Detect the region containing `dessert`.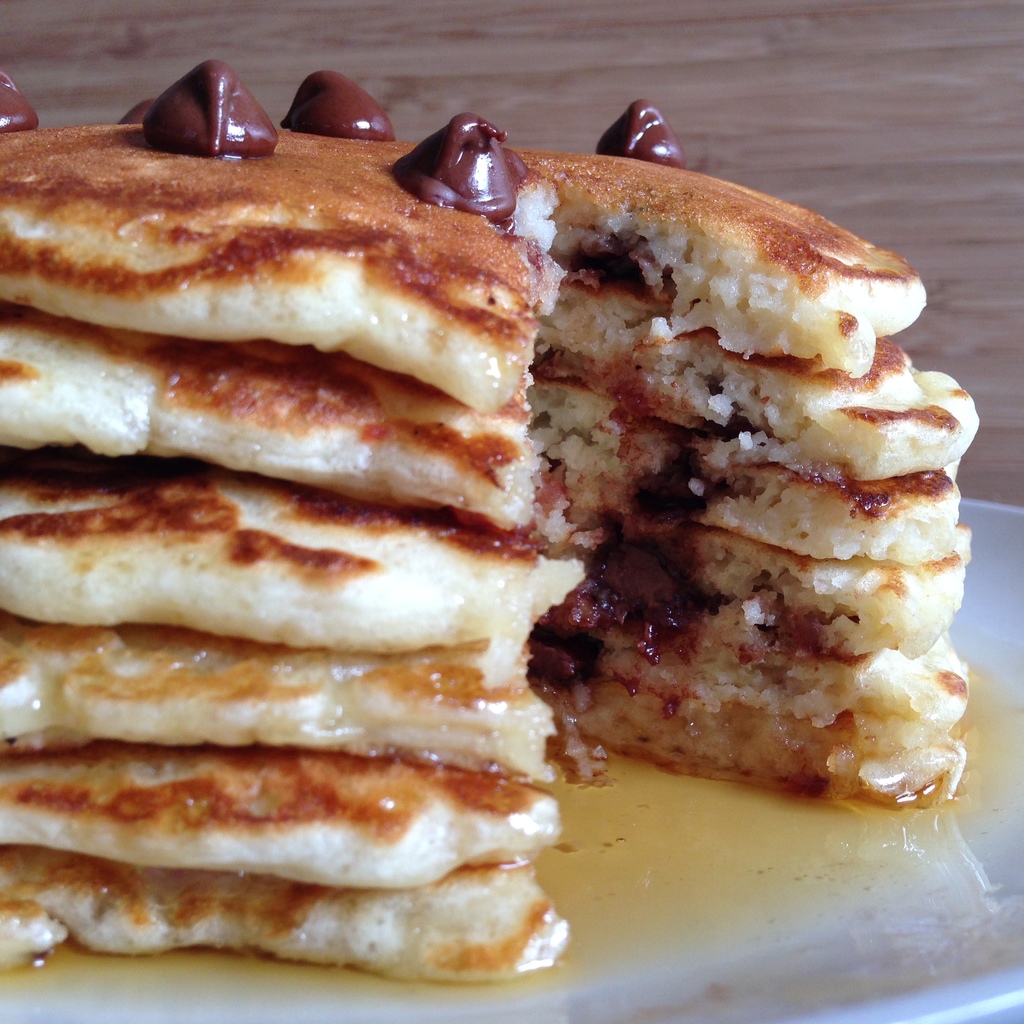
<bbox>0, 321, 547, 523</bbox>.
